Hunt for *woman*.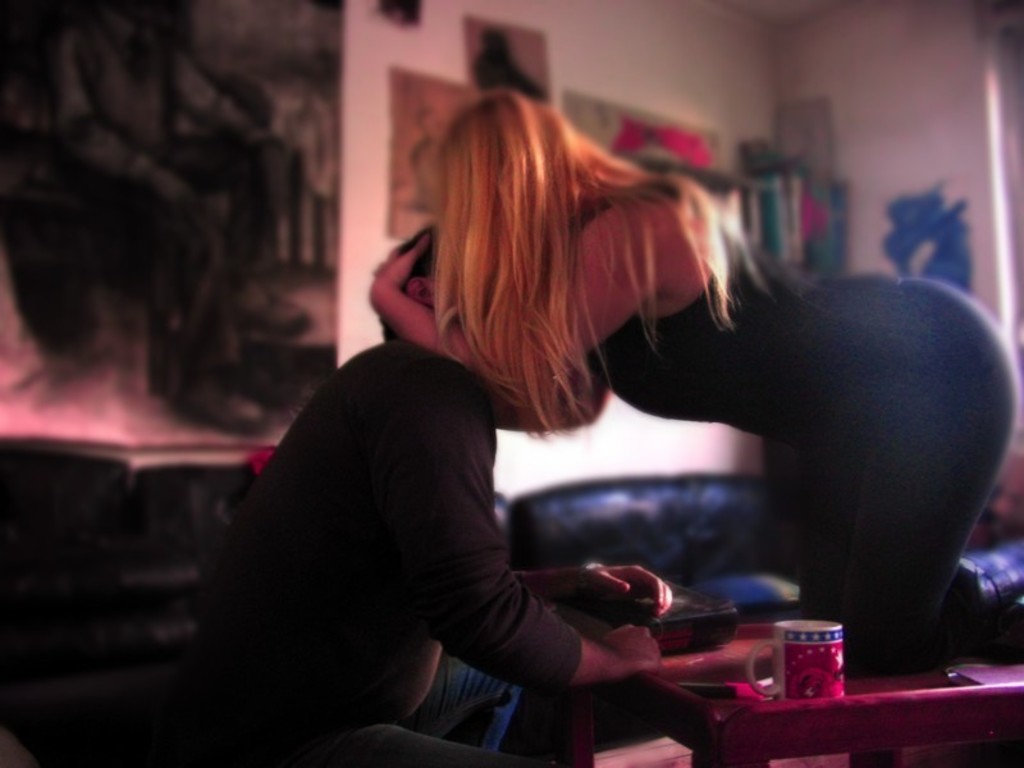
Hunted down at bbox=[521, 133, 1023, 698].
